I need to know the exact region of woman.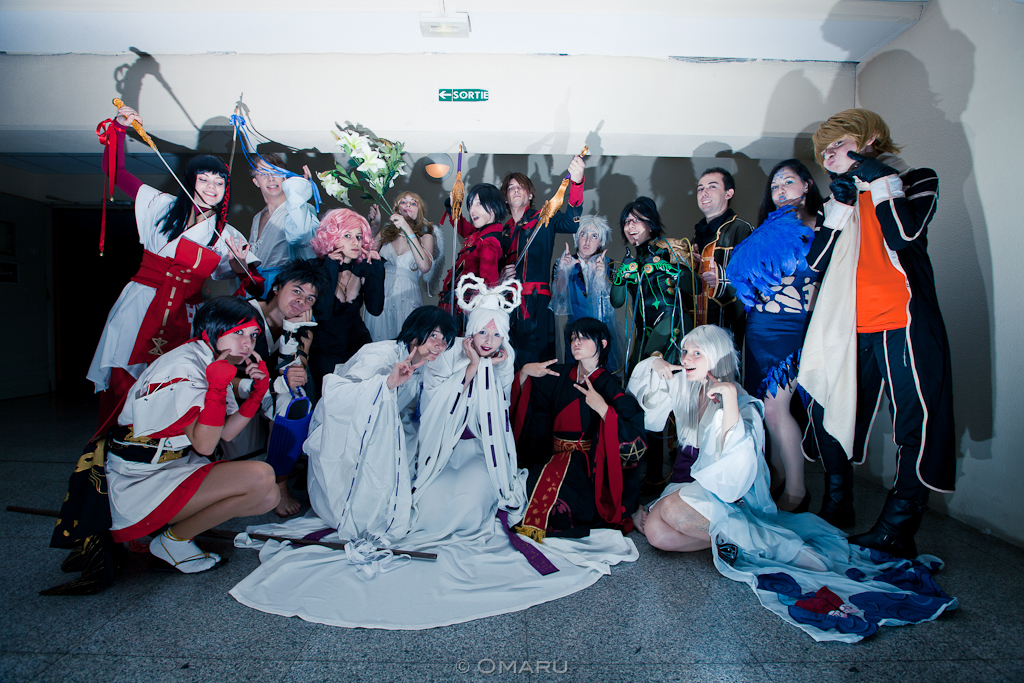
Region: locate(722, 161, 829, 517).
